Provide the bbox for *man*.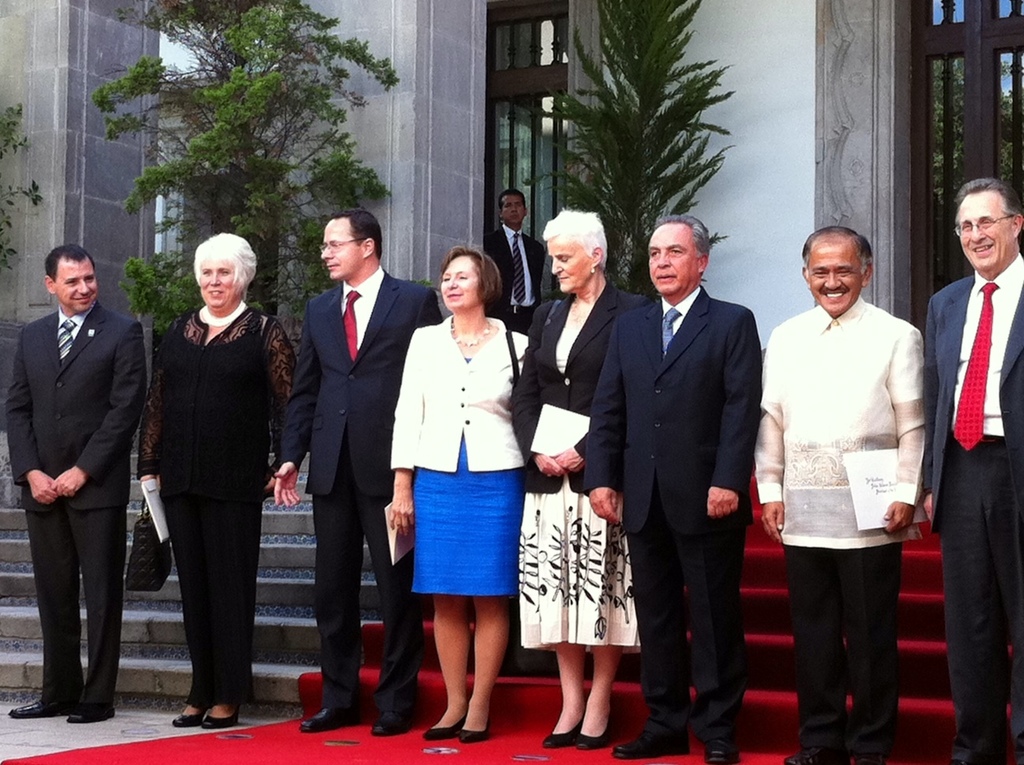
{"x1": 9, "y1": 243, "x2": 150, "y2": 725}.
